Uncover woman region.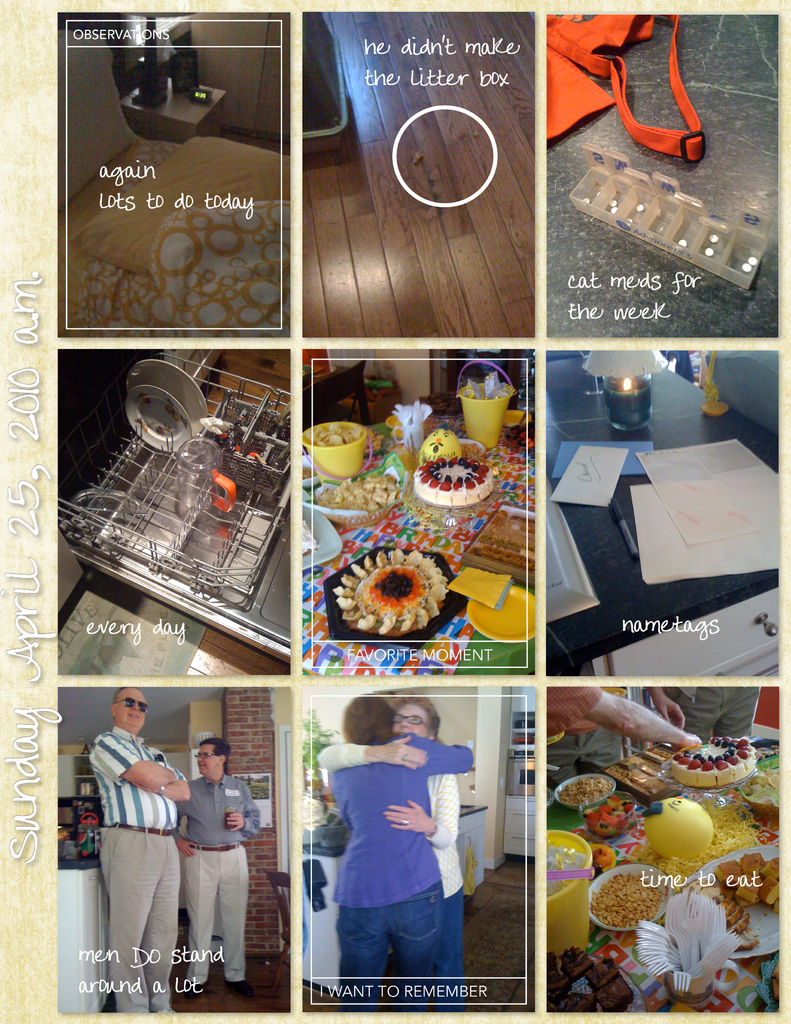
Uncovered: left=332, top=694, right=475, bottom=1012.
